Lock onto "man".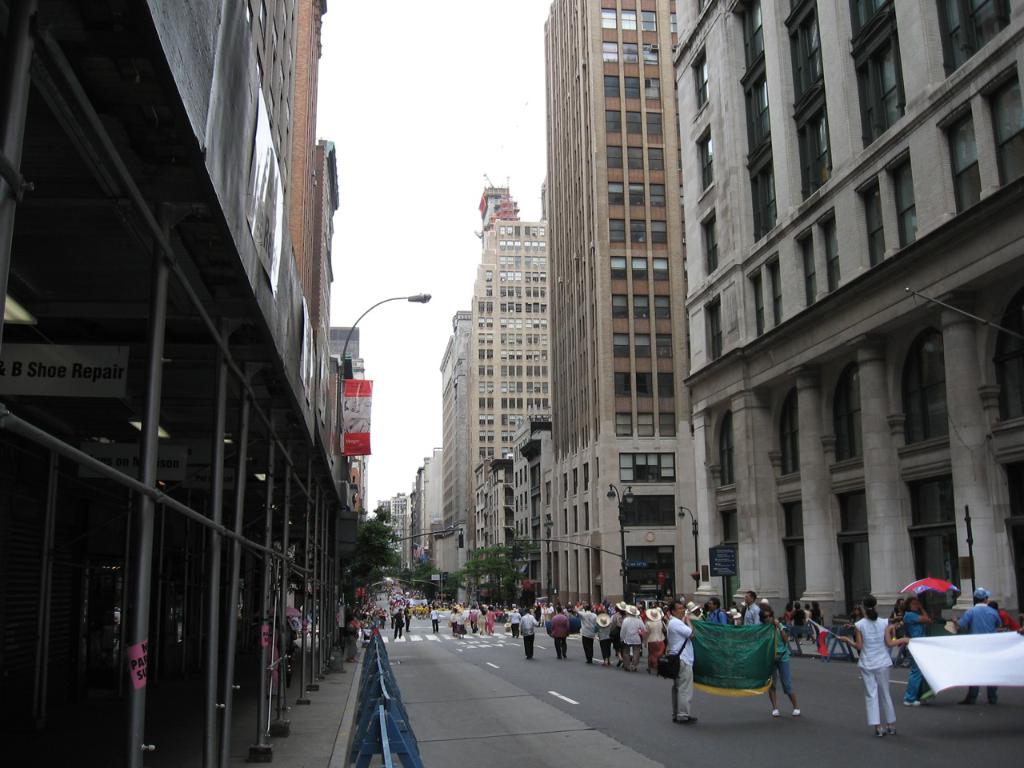
Locked: detection(662, 596, 701, 726).
